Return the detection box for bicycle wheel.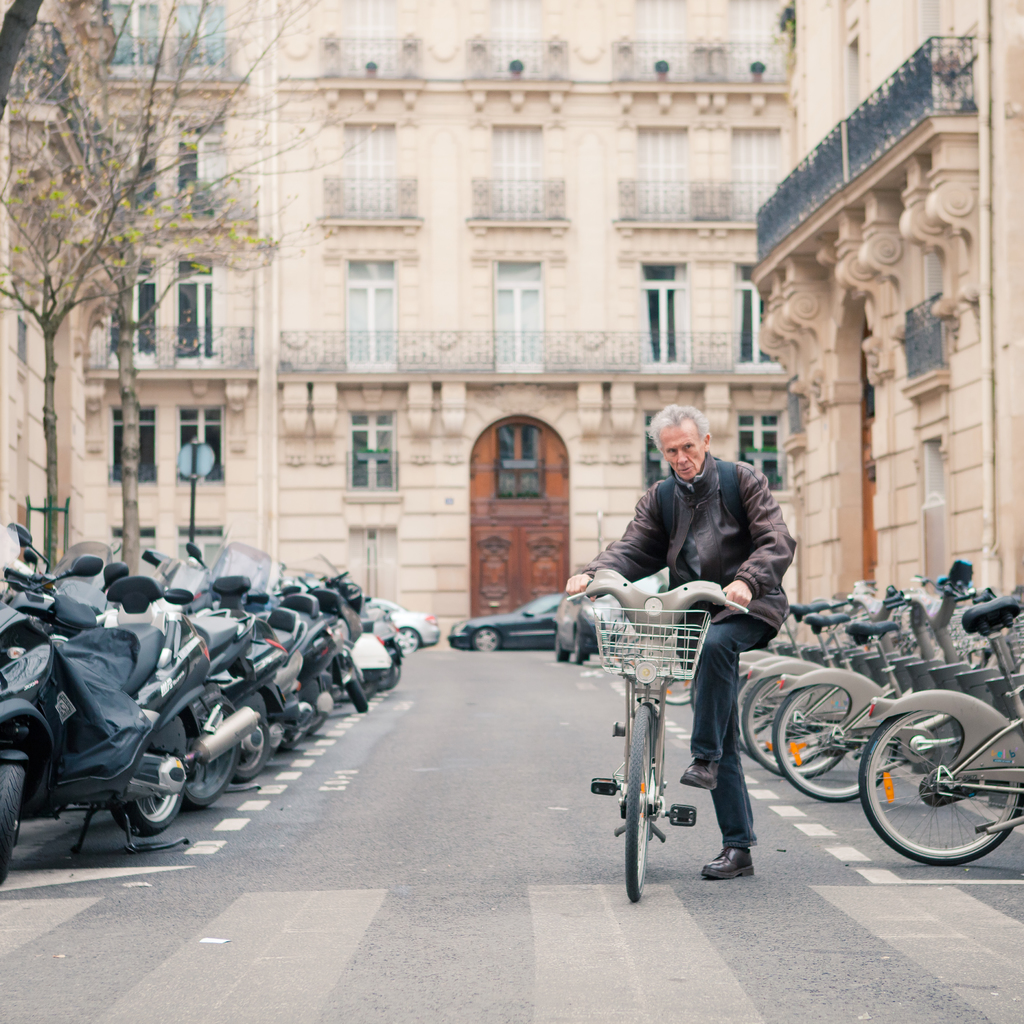
l=731, t=655, r=774, b=689.
